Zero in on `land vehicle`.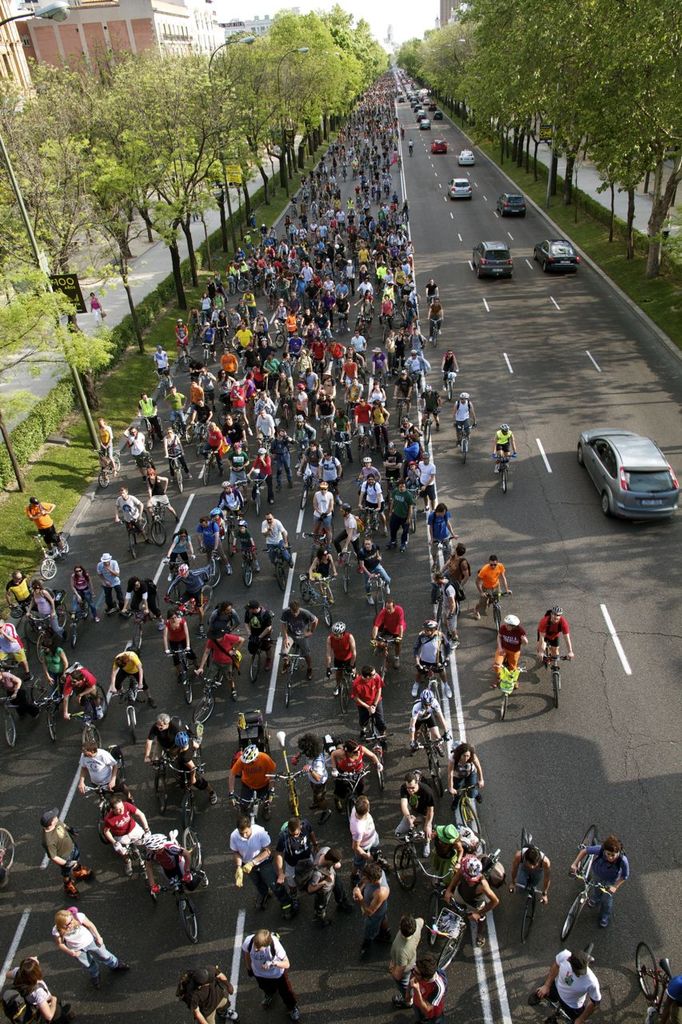
Zeroed in: (373,572,389,602).
